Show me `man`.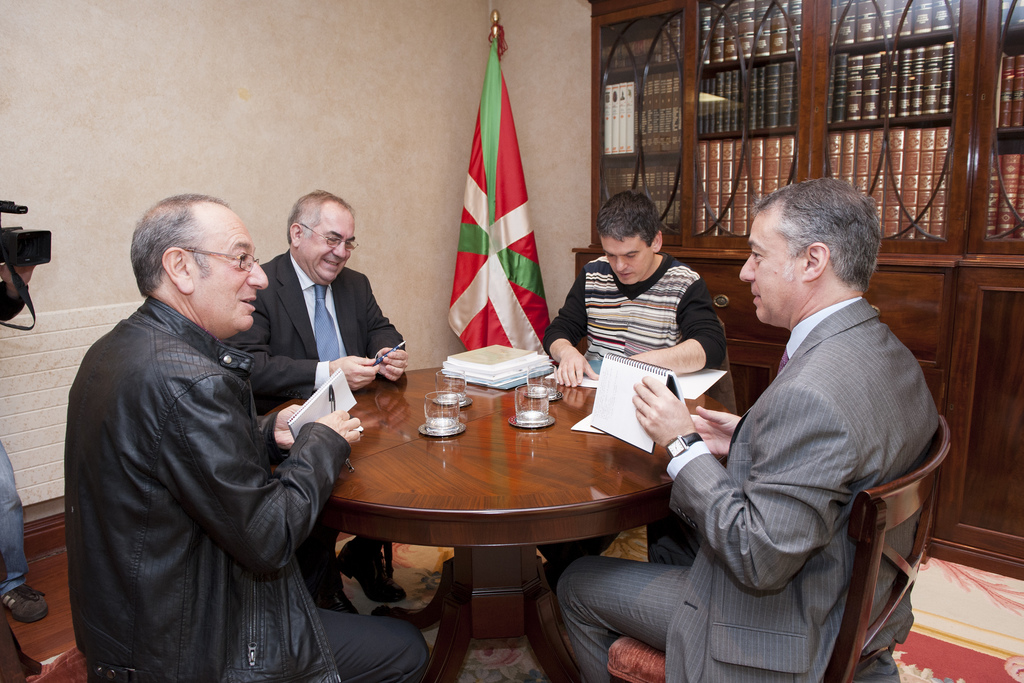
`man` is here: <box>543,190,724,577</box>.
